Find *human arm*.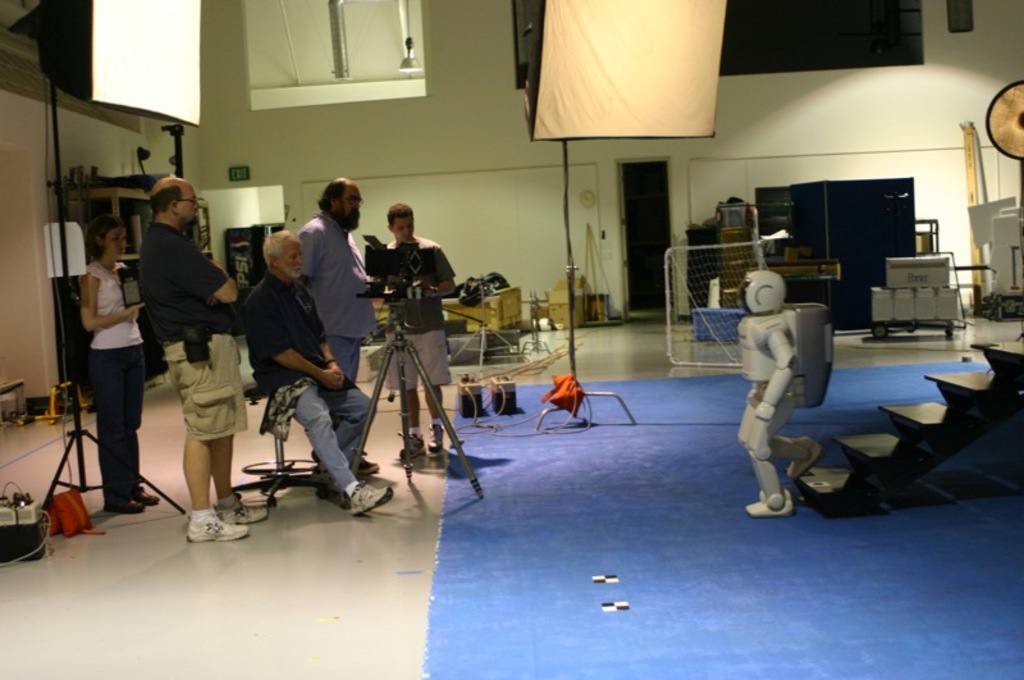
pyautogui.locateOnScreen(79, 270, 143, 333).
